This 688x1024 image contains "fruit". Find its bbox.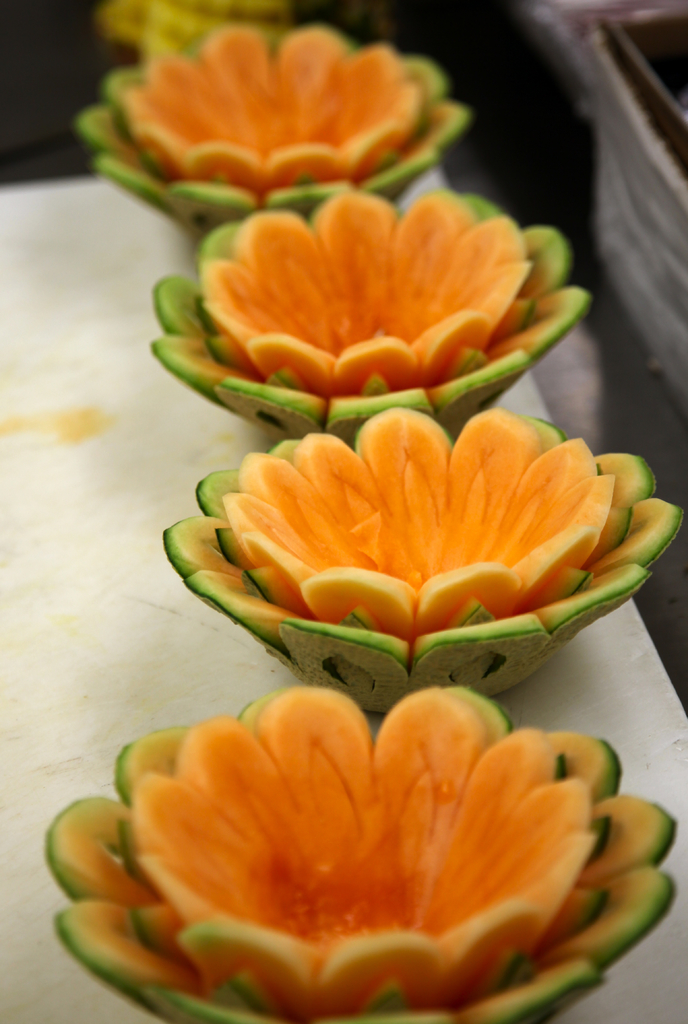
box=[189, 182, 543, 387].
